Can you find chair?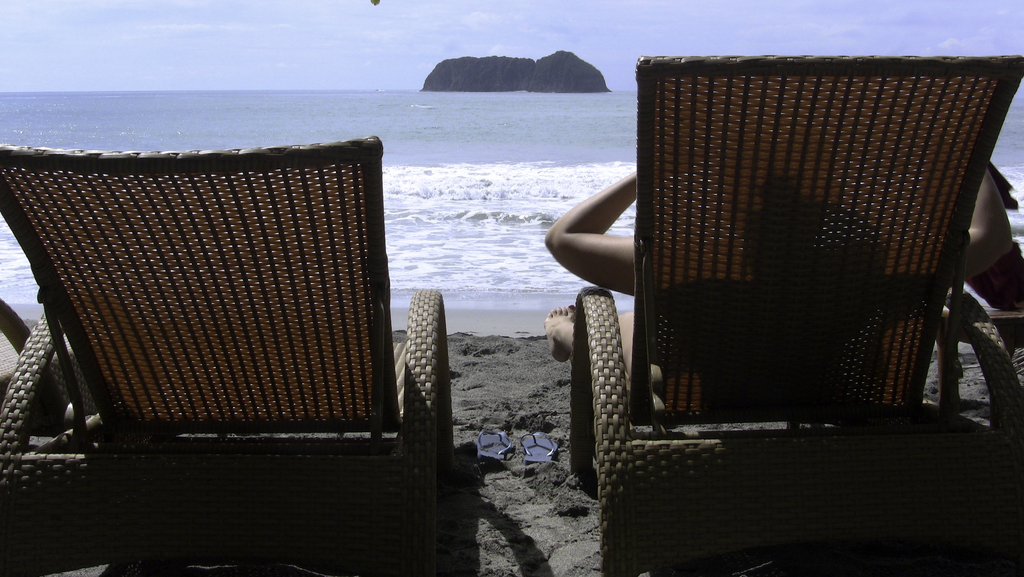
Yes, bounding box: box(20, 140, 416, 476).
